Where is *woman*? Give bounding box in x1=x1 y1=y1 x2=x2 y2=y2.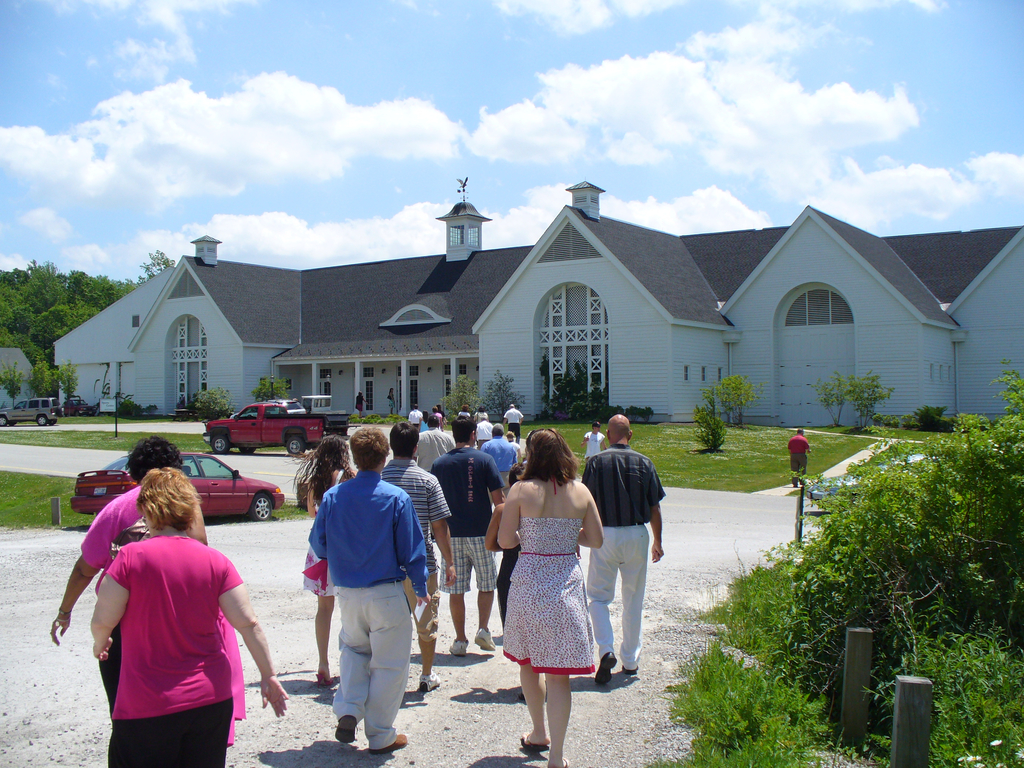
x1=91 y1=465 x2=286 y2=767.
